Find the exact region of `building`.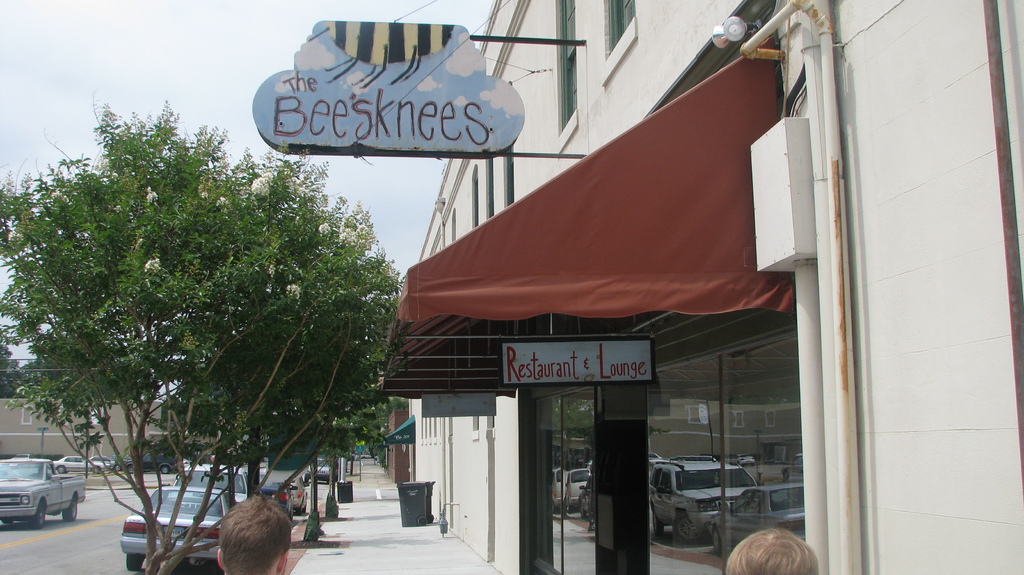
Exact region: (x1=410, y1=0, x2=1023, y2=574).
